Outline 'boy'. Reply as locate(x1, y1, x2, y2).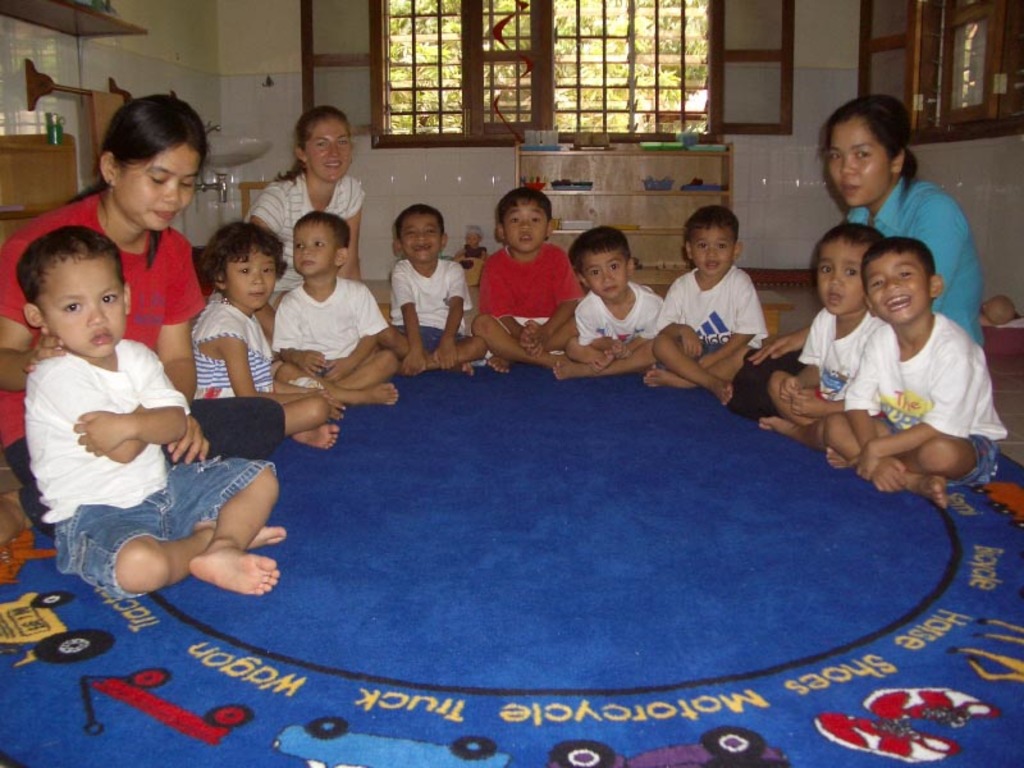
locate(824, 236, 1009, 507).
